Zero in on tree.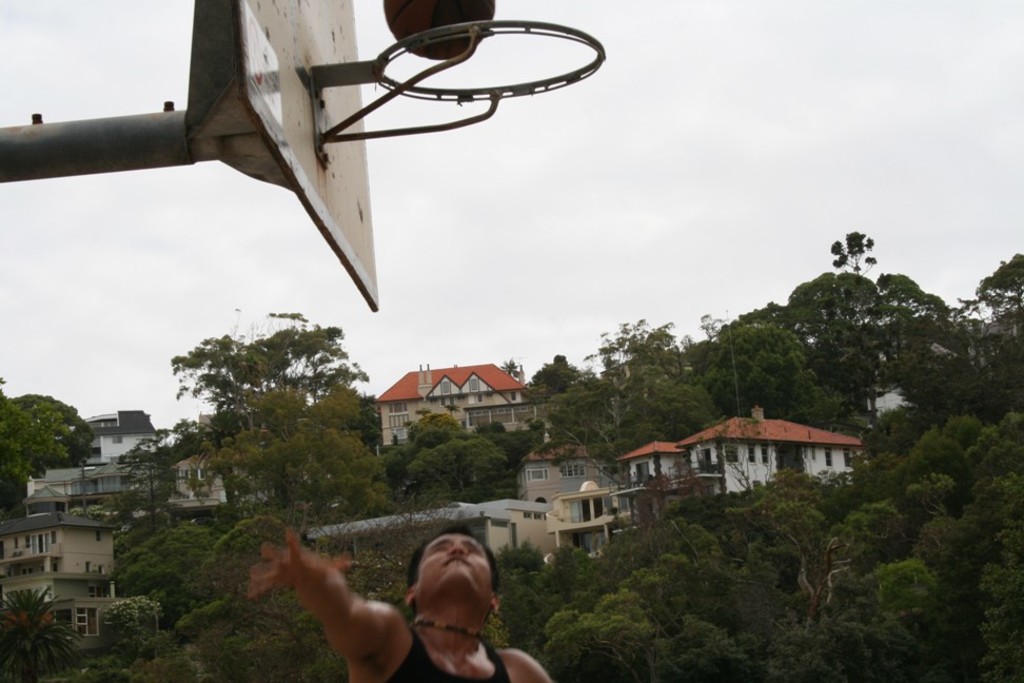
Zeroed in: BBox(825, 232, 877, 276).
